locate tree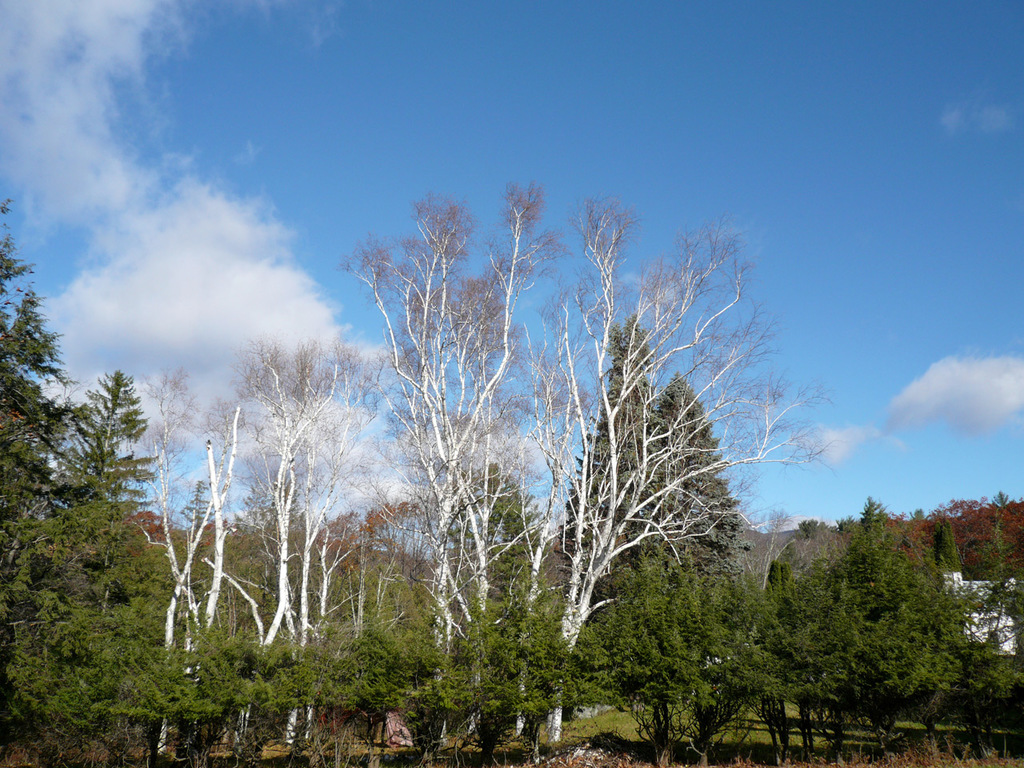
(942,490,1023,767)
